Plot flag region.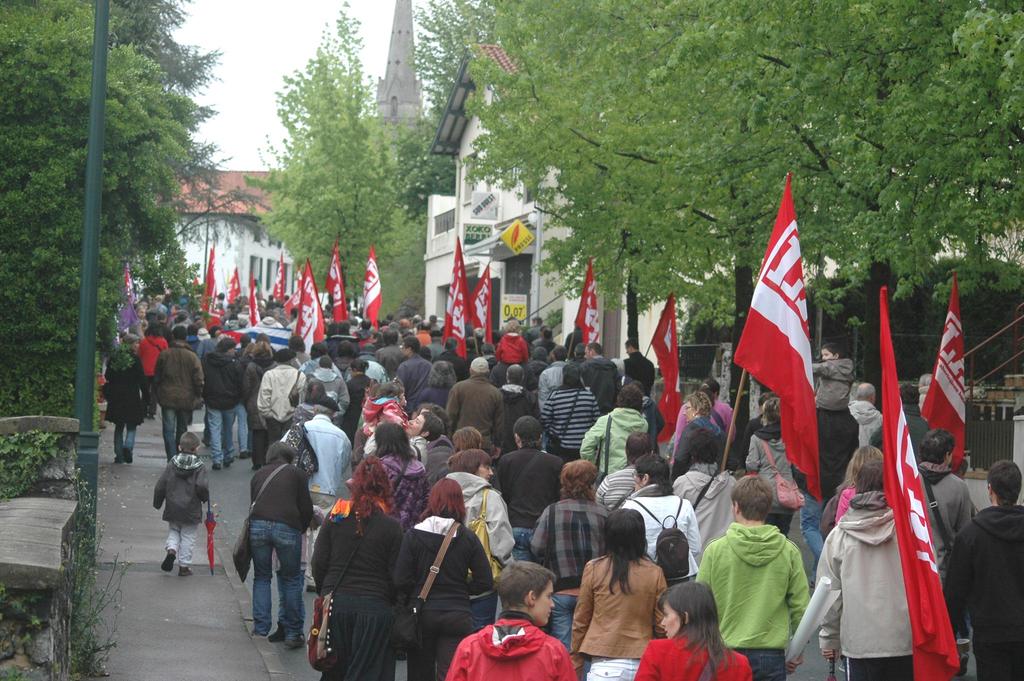
Plotted at box(120, 266, 146, 337).
